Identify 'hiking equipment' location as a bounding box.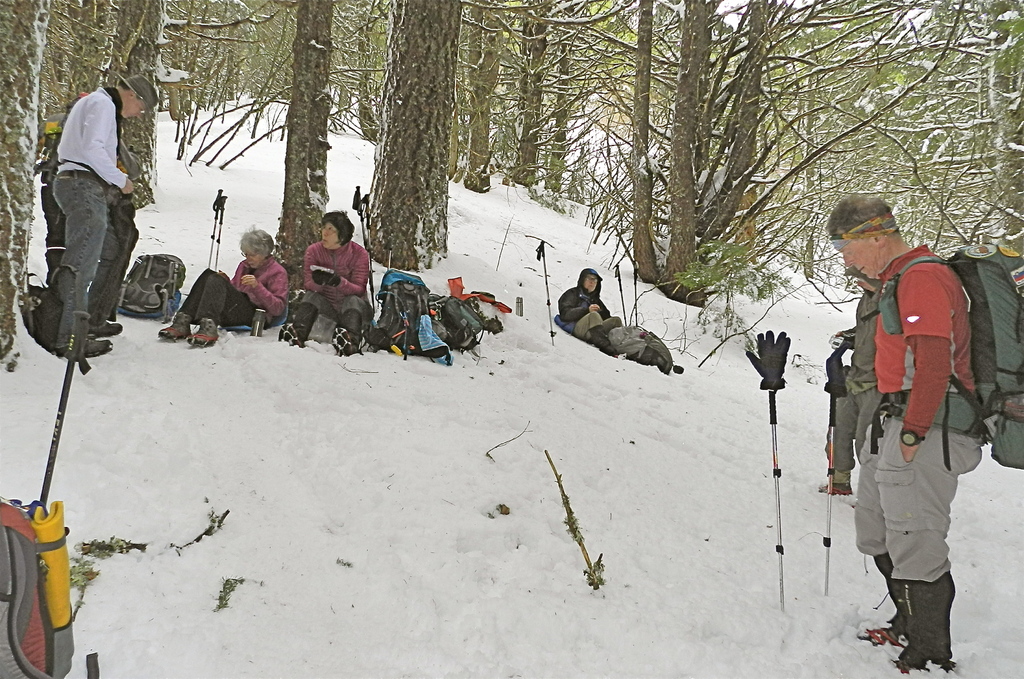
left=609, top=264, right=626, bottom=333.
